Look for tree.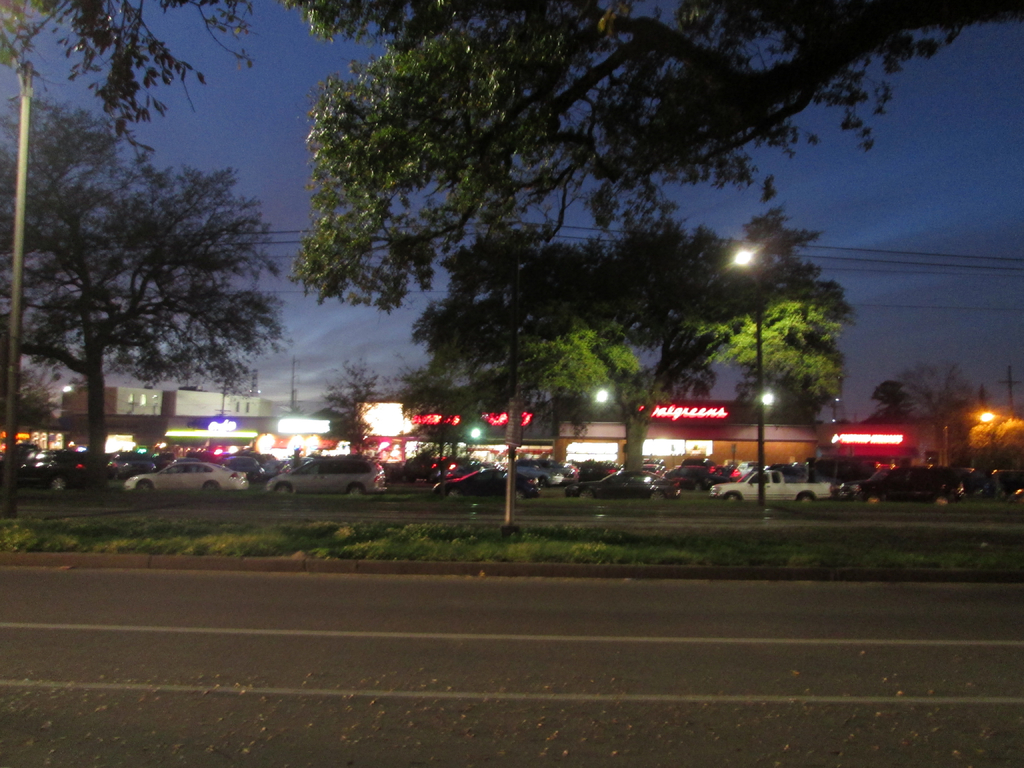
Found: (0,0,271,147).
